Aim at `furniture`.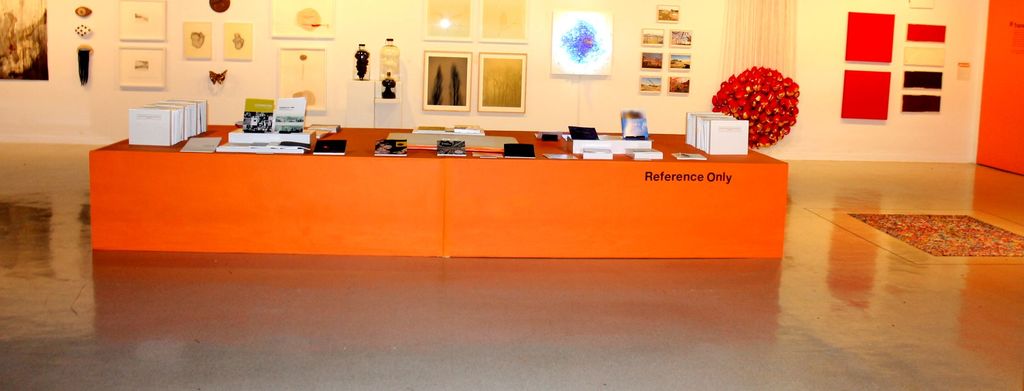
Aimed at bbox(85, 125, 786, 255).
